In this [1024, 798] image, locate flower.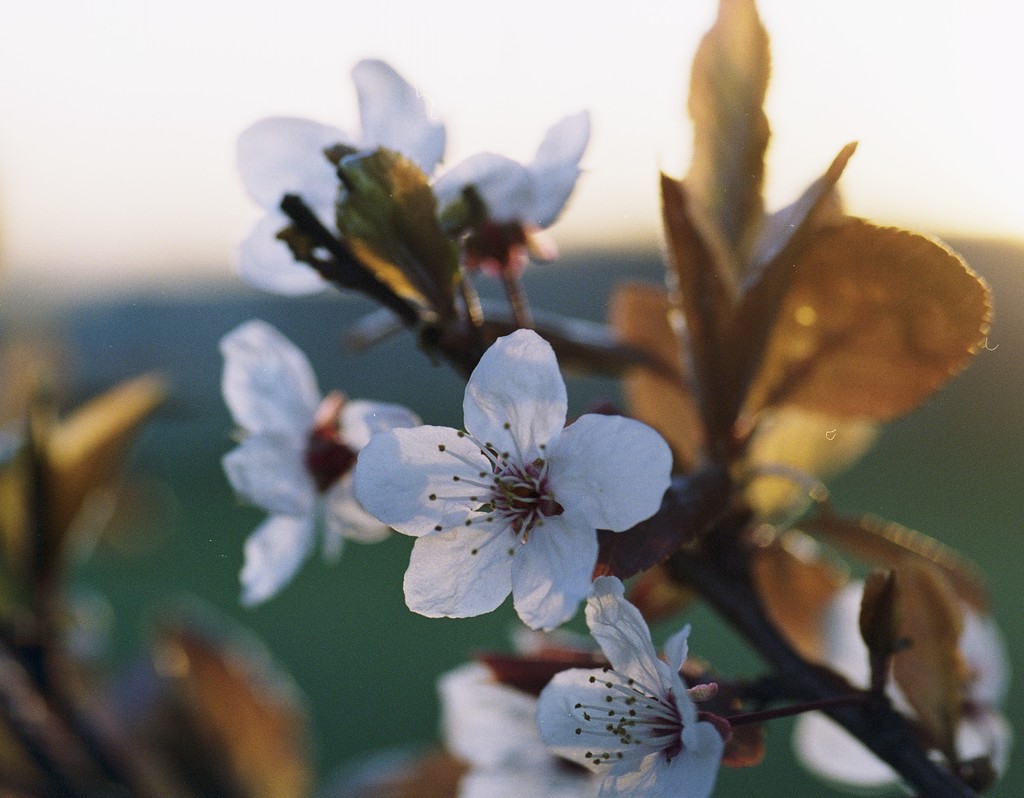
Bounding box: <bbox>794, 577, 1008, 790</bbox>.
